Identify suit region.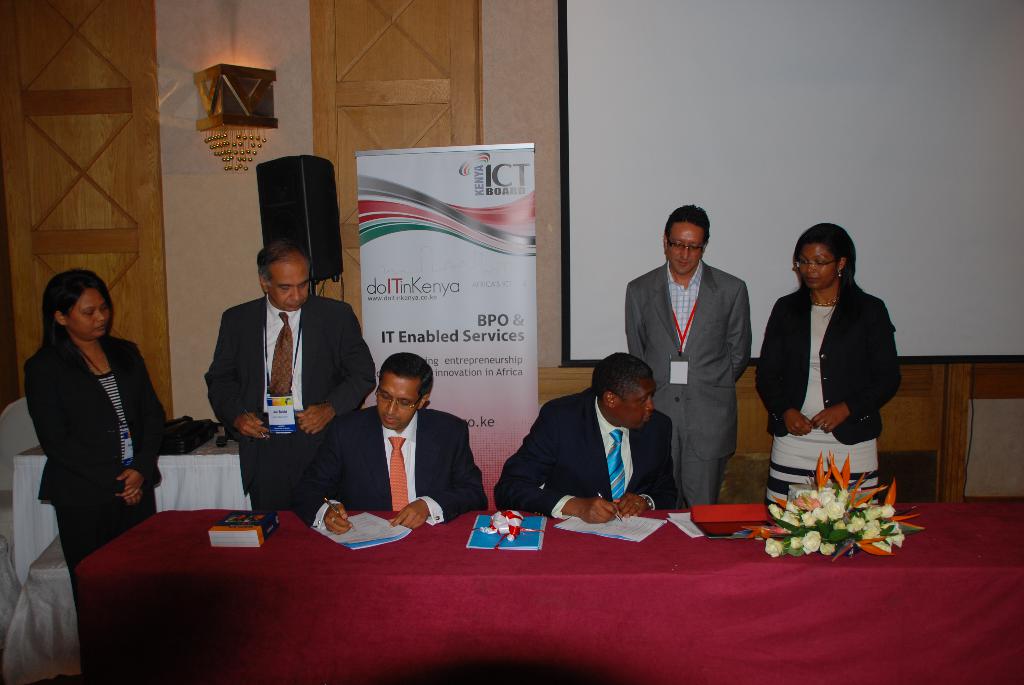
Region: detection(750, 279, 904, 443).
